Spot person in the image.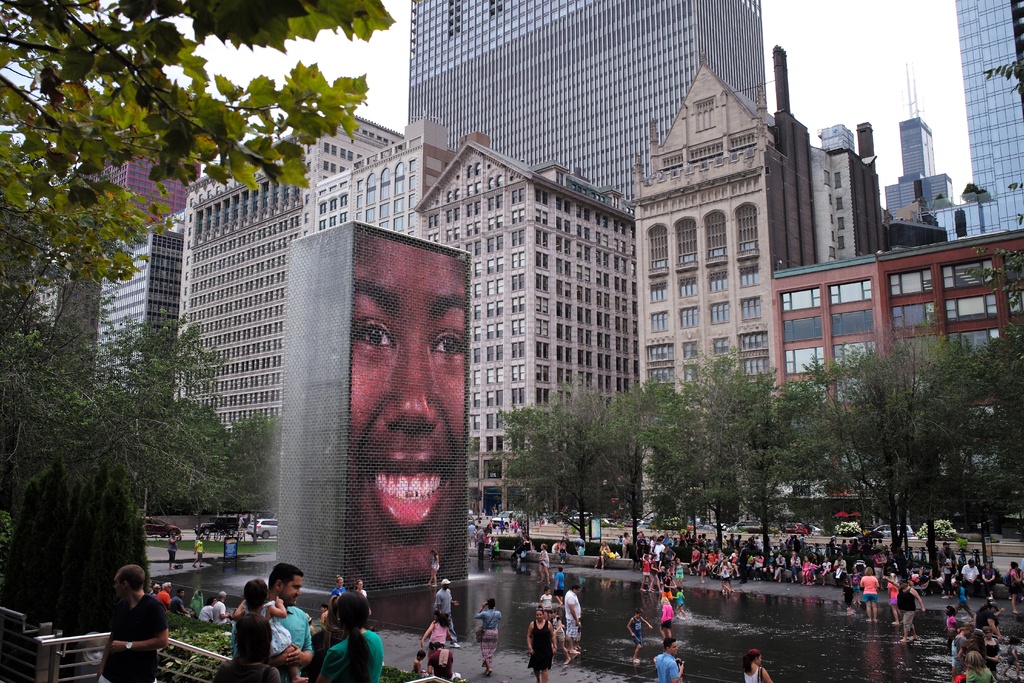
person found at region(147, 579, 225, 627).
